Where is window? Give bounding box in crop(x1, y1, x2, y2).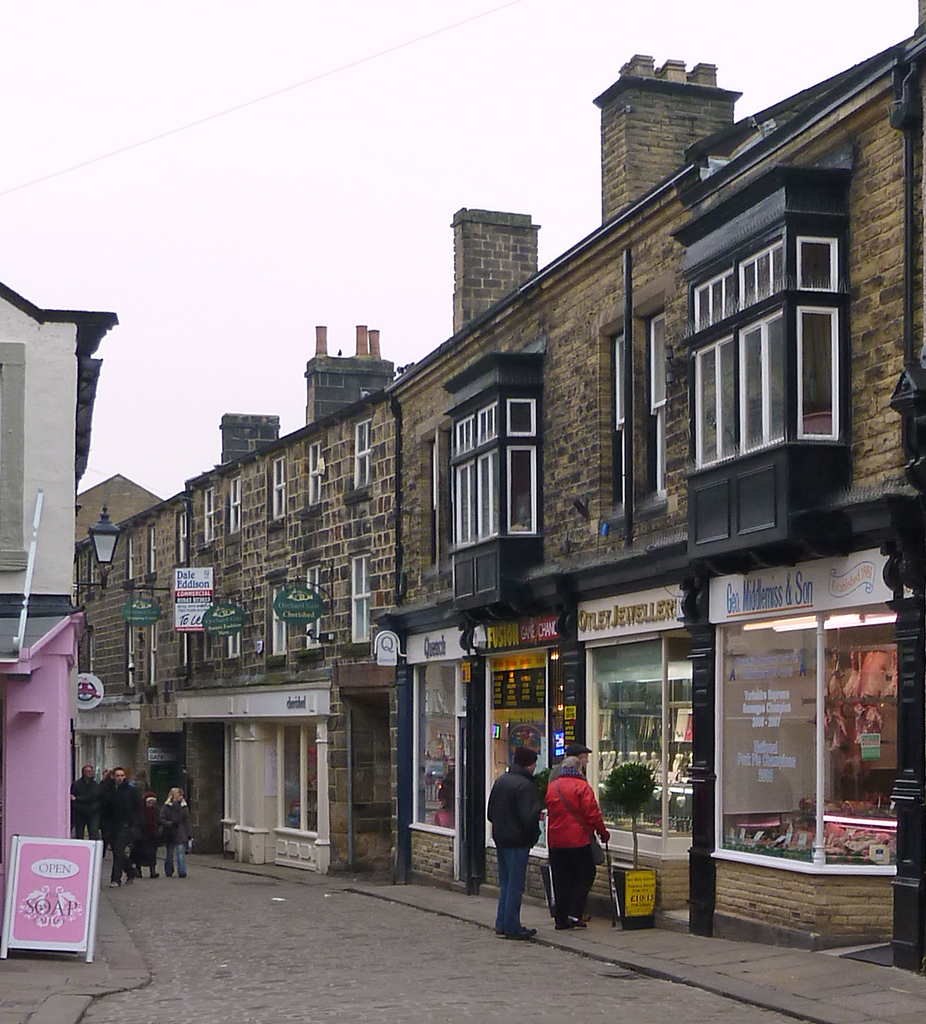
crop(204, 633, 215, 661).
